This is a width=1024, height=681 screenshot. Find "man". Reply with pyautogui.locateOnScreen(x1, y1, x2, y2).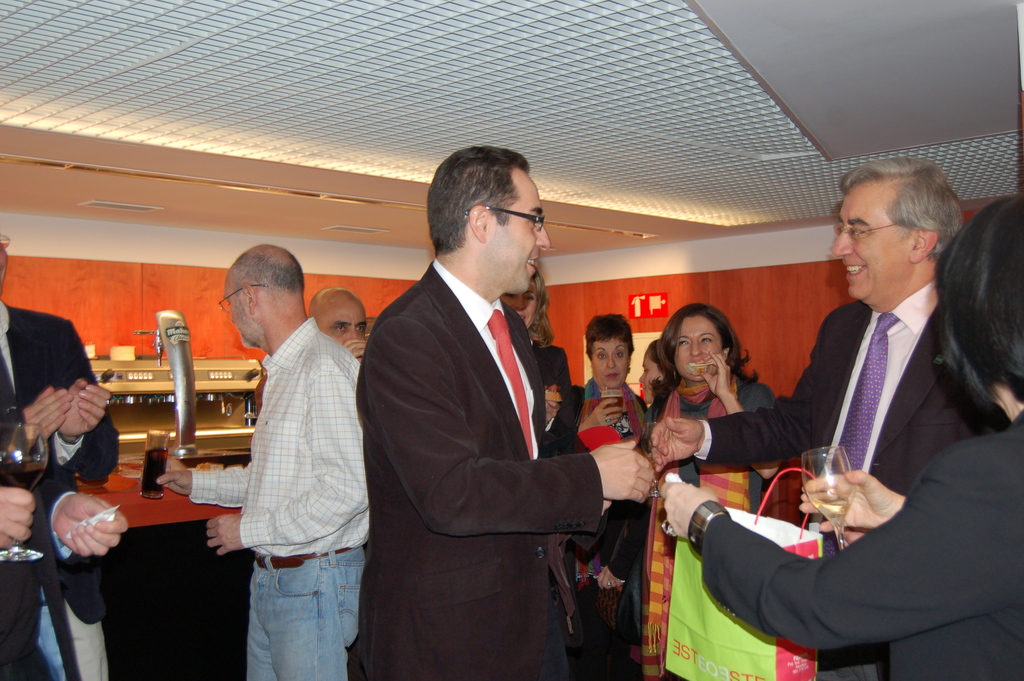
pyautogui.locateOnScreen(137, 245, 369, 680).
